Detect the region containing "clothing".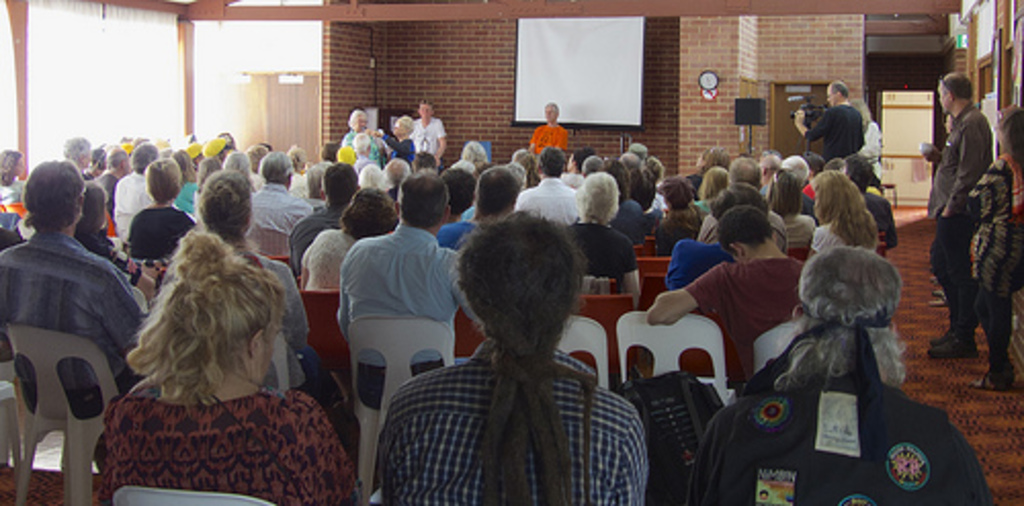
(0, 234, 141, 410).
